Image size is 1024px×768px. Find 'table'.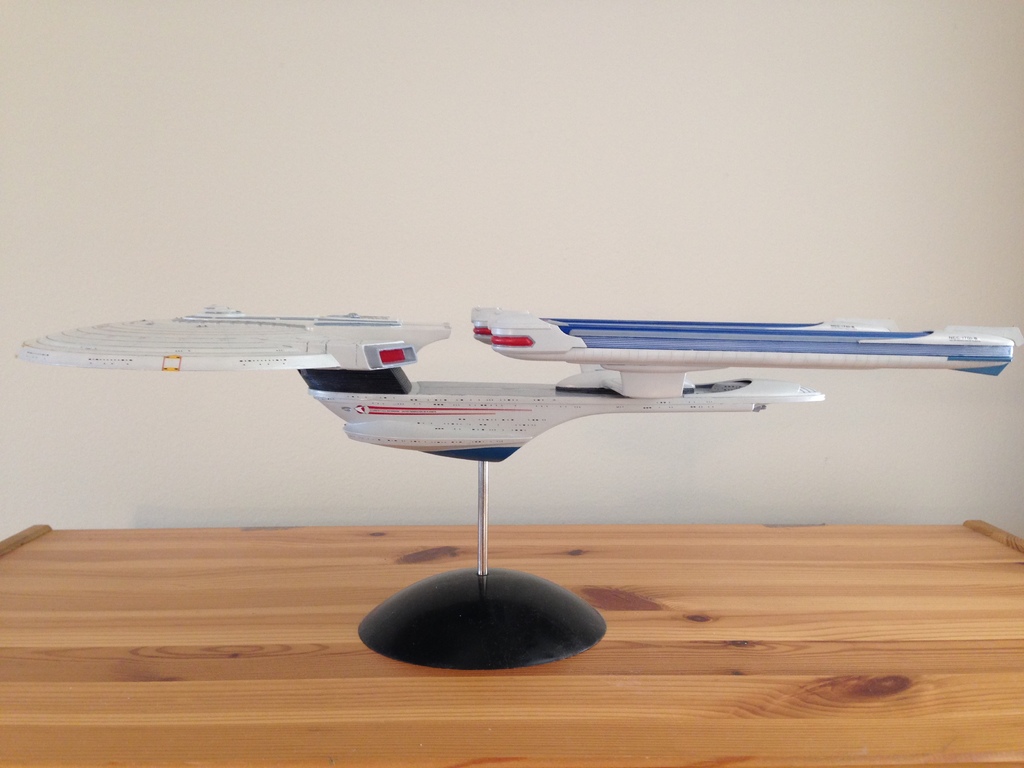
0, 525, 1023, 767.
